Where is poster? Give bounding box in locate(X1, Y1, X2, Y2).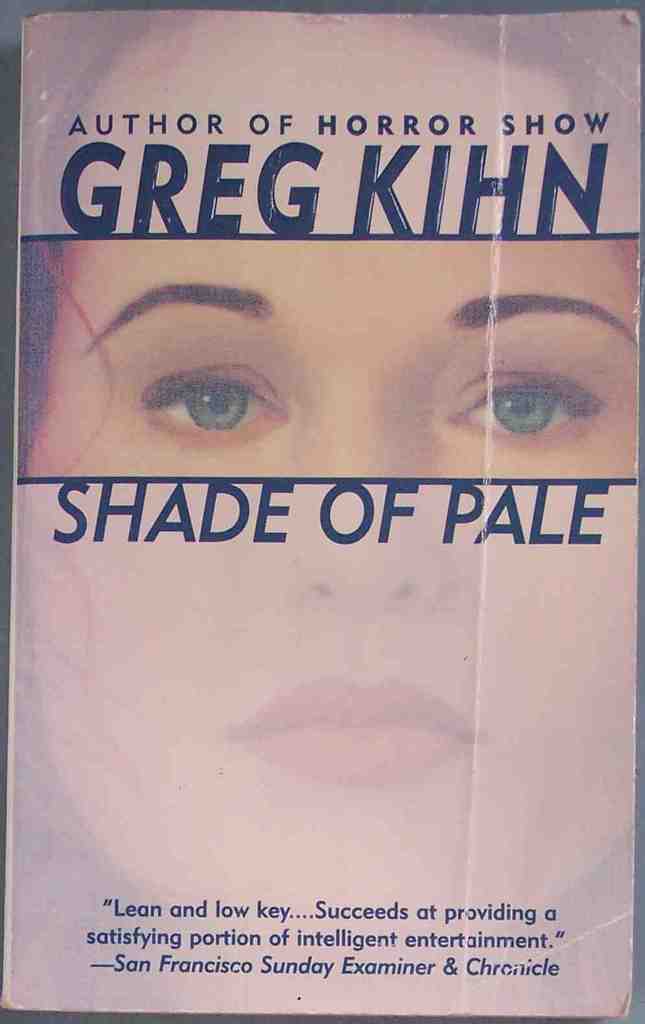
locate(0, 0, 644, 1023).
